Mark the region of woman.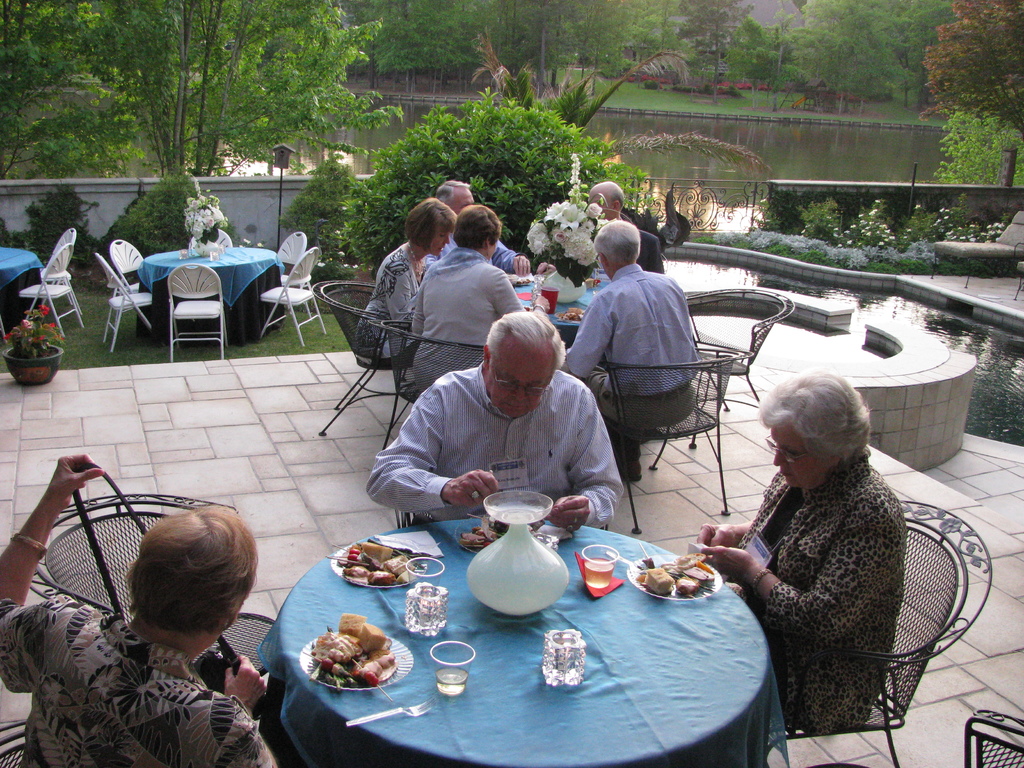
Region: 356/196/459/364.
